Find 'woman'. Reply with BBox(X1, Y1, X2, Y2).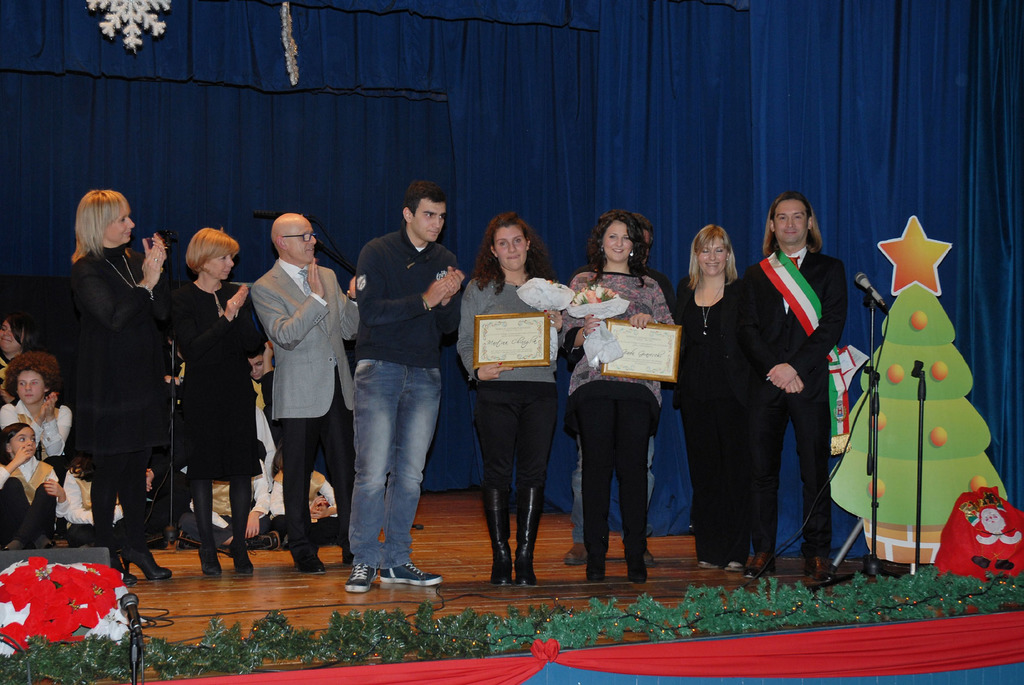
BBox(165, 218, 287, 590).
